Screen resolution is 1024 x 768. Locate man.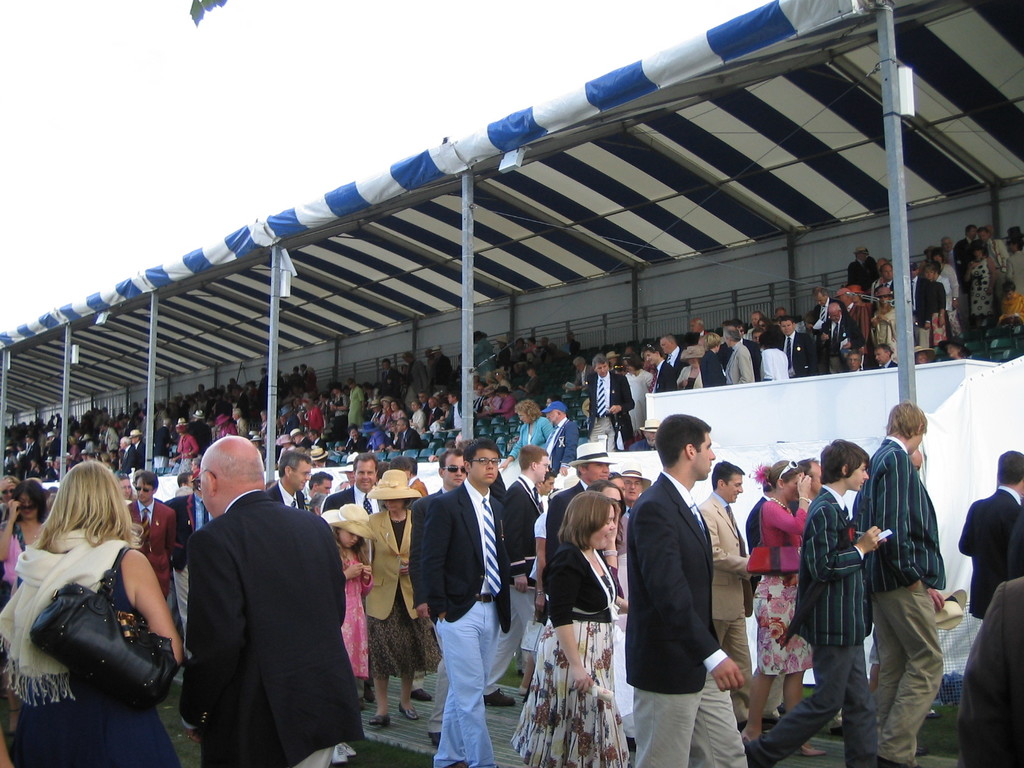
detection(538, 468, 561, 504).
